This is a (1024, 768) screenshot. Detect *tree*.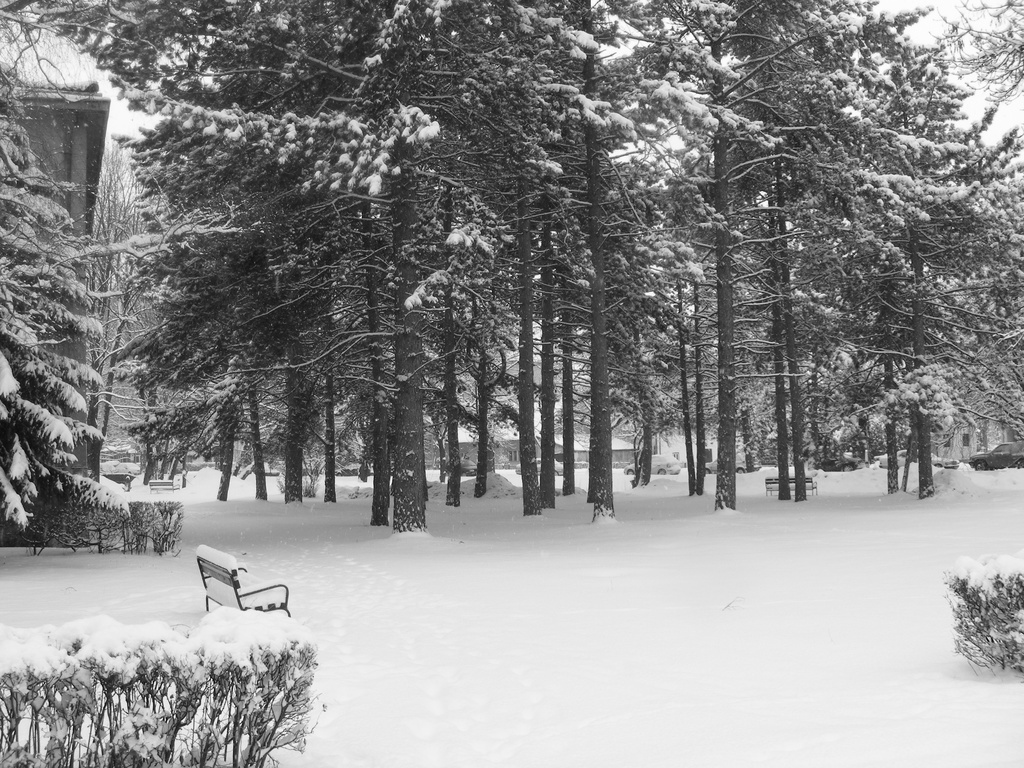
Rect(625, 0, 728, 499).
